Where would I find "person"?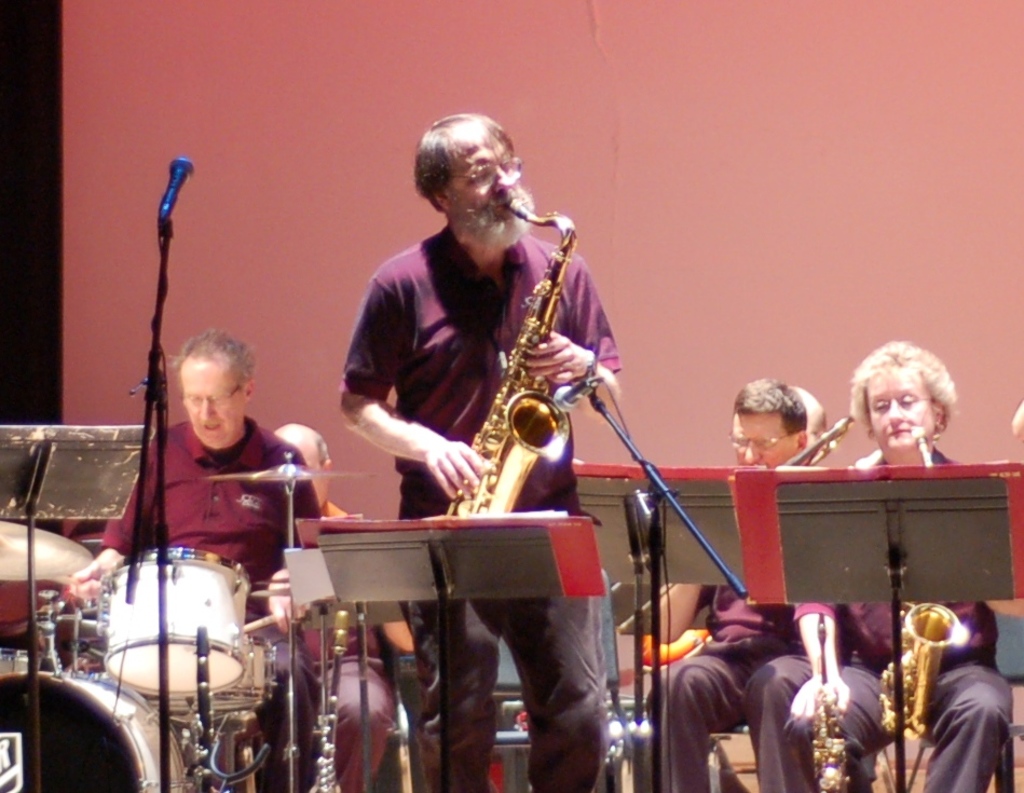
At bbox=[380, 72, 631, 729].
